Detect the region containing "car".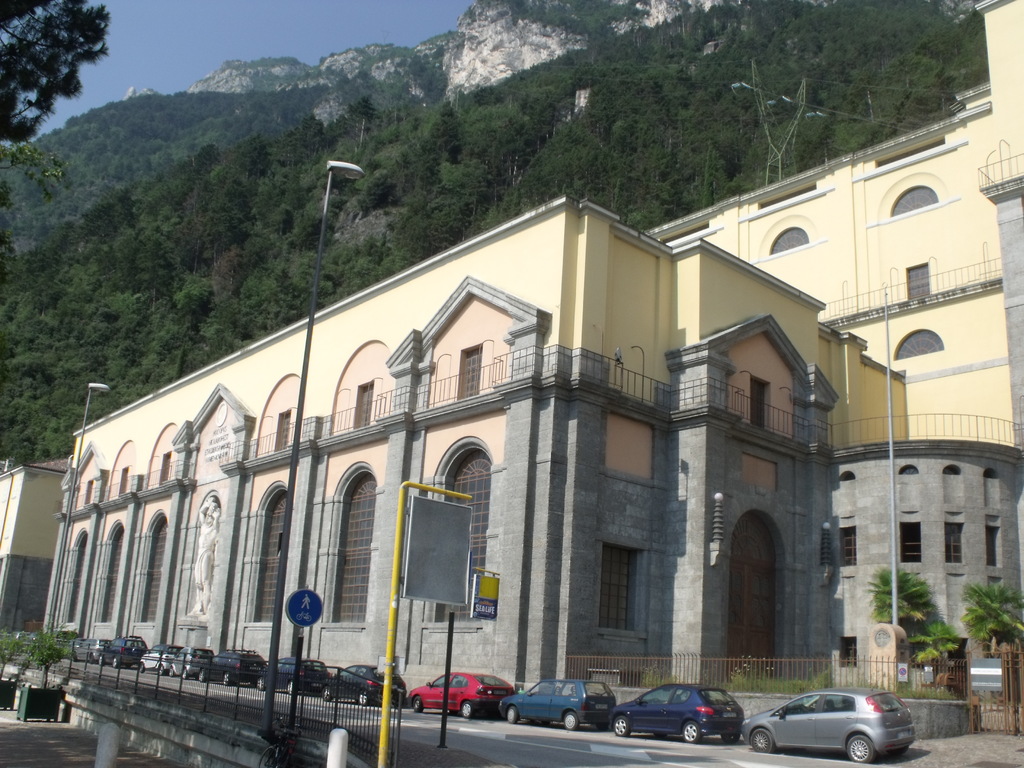
{"x1": 606, "y1": 680, "x2": 746, "y2": 746}.
